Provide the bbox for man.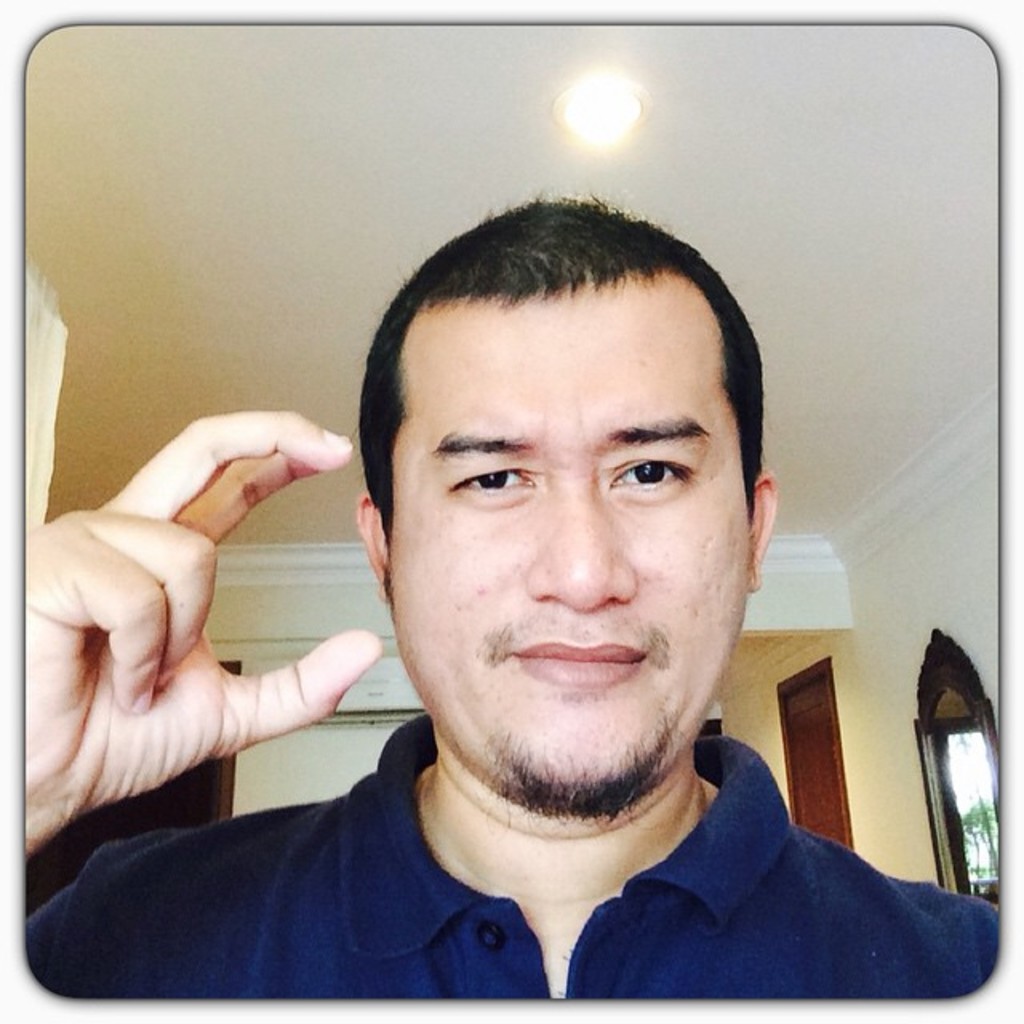
101,221,1013,1022.
